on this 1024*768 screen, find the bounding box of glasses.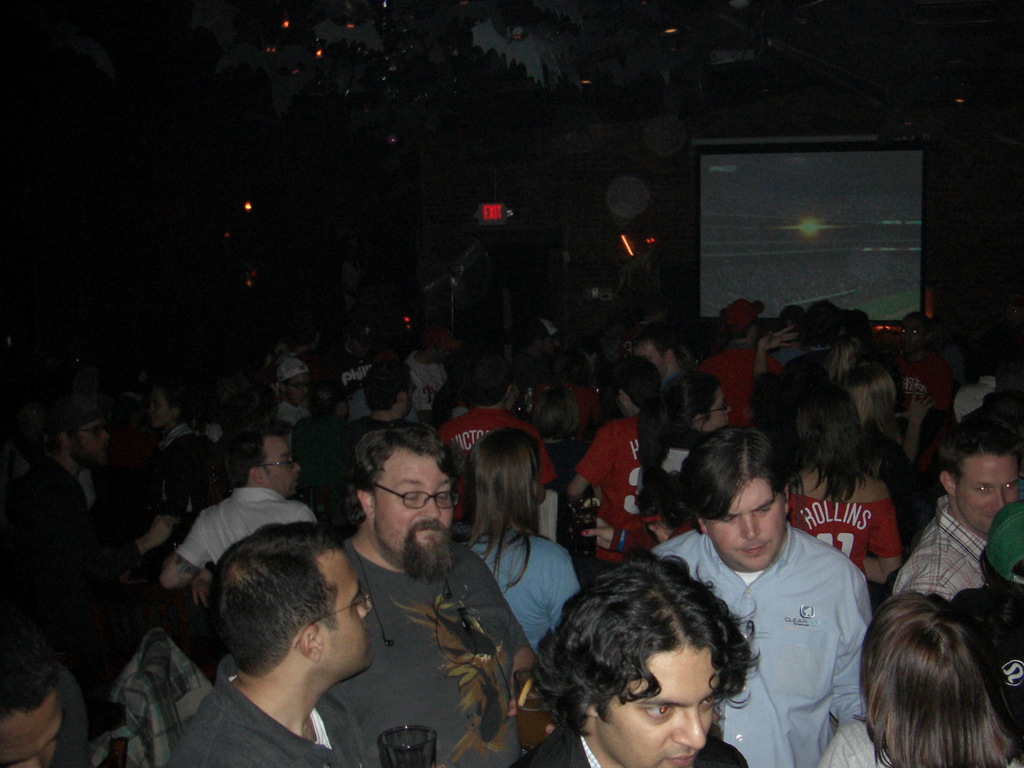
Bounding box: left=292, top=589, right=369, bottom=653.
